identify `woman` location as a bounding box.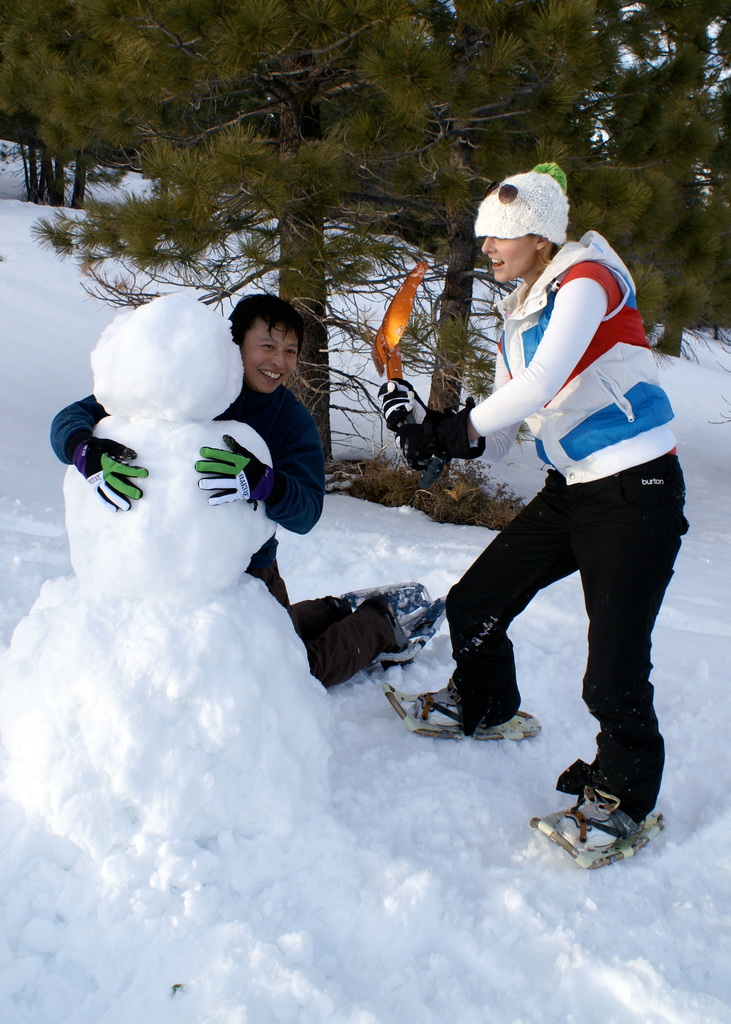
432 197 699 917.
